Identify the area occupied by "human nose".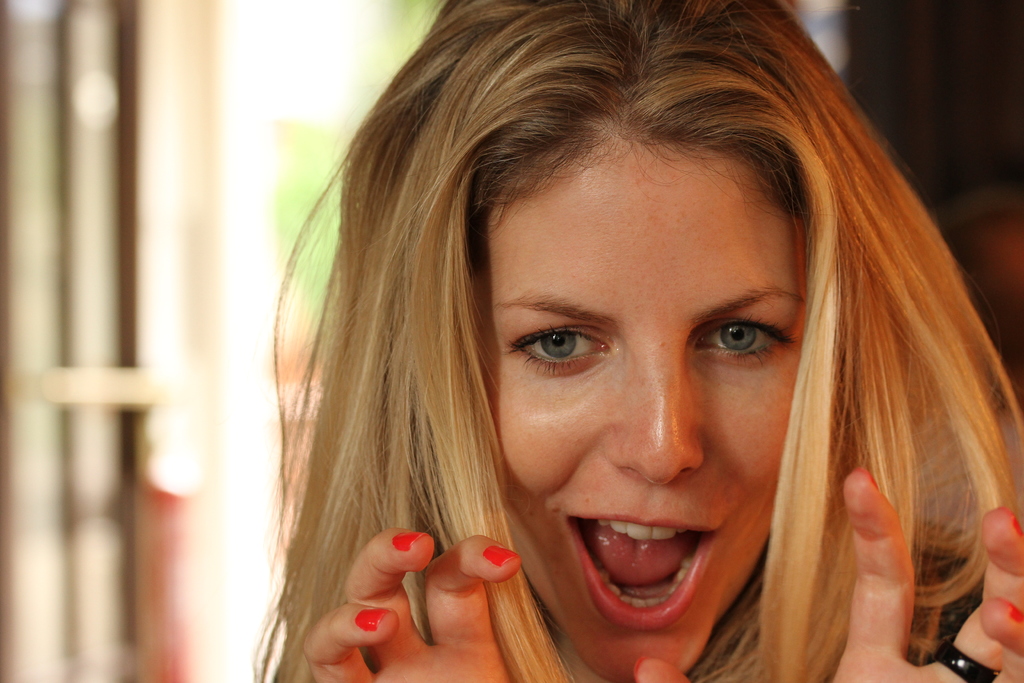
Area: 605 340 706 486.
